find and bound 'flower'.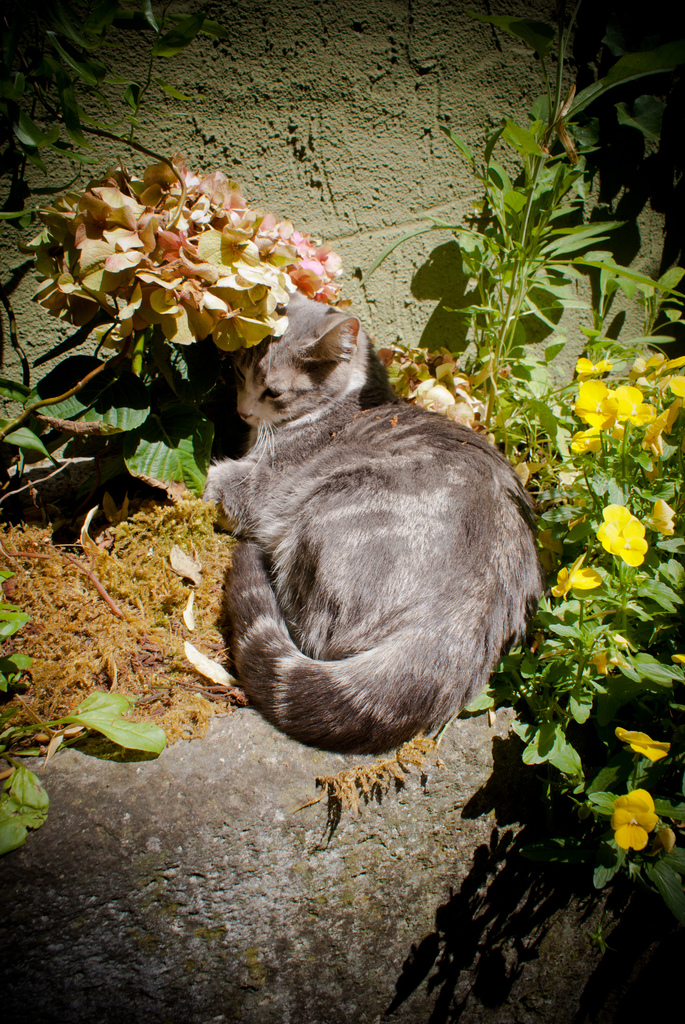
Bound: rect(592, 499, 646, 566).
